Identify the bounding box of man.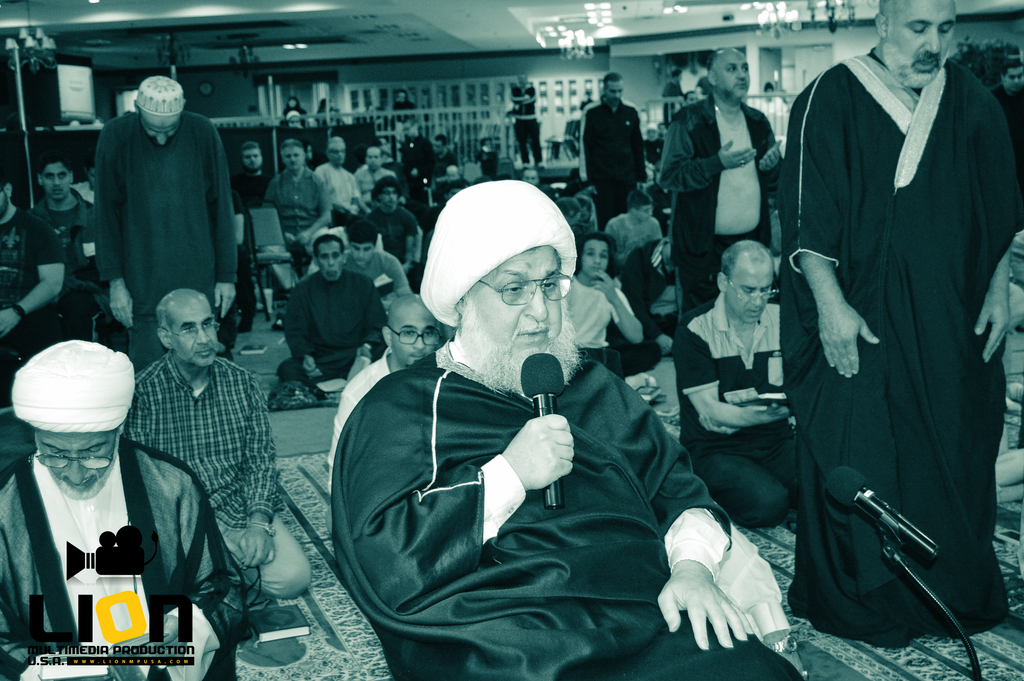
select_region(262, 139, 333, 293).
